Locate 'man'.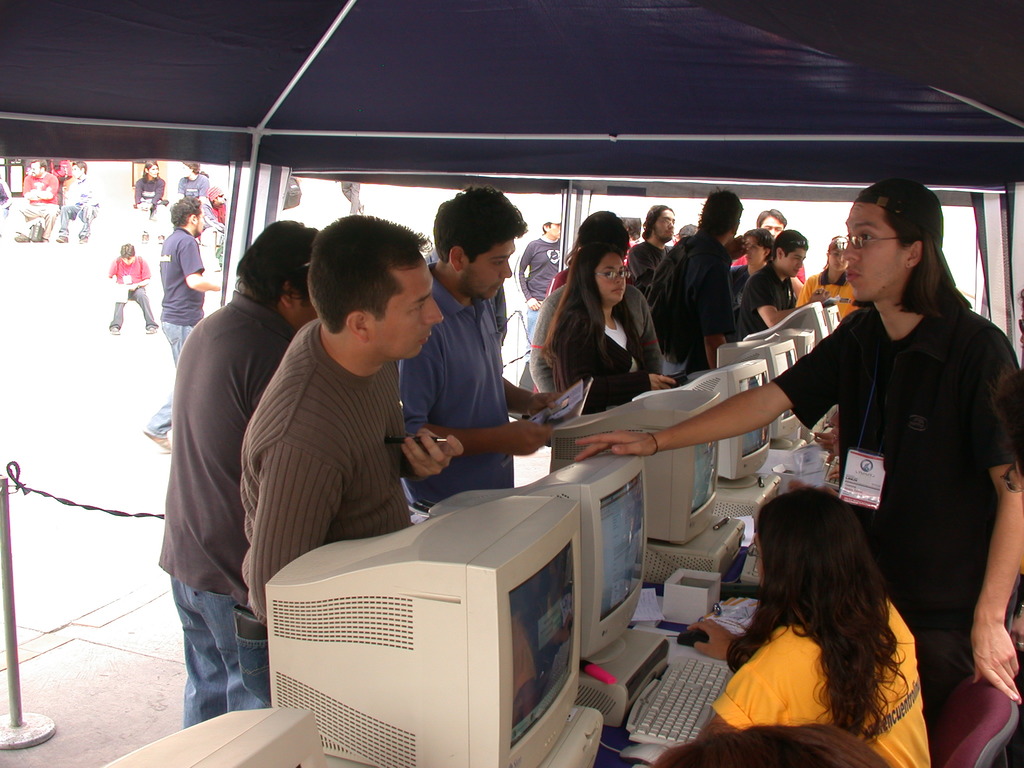
Bounding box: 627/202/682/295.
